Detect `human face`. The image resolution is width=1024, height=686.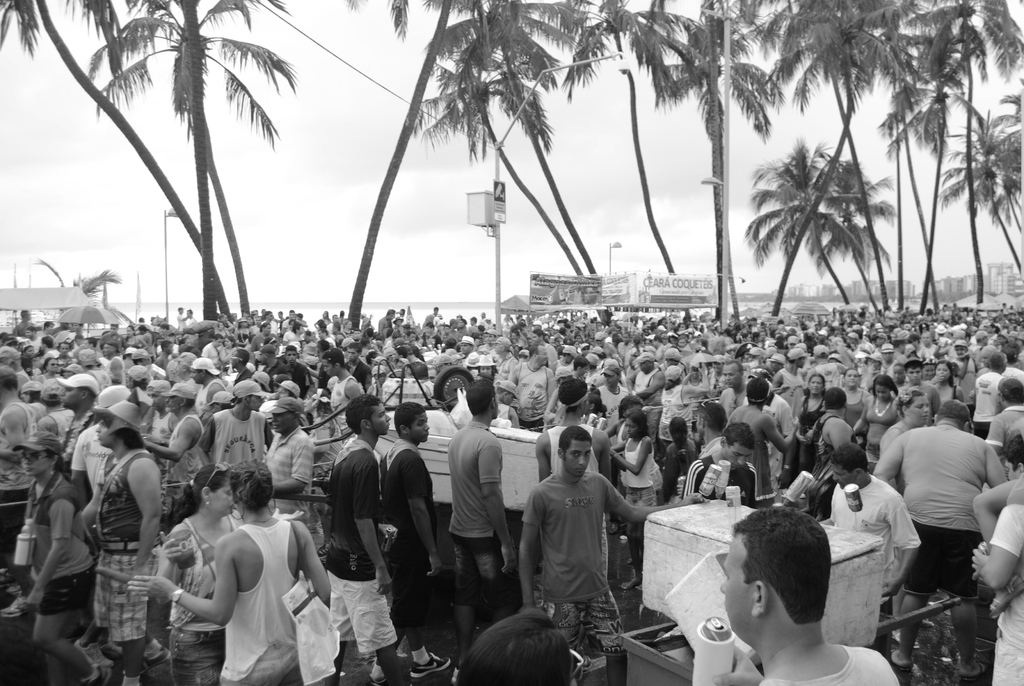
{"x1": 953, "y1": 346, "x2": 969, "y2": 360}.
